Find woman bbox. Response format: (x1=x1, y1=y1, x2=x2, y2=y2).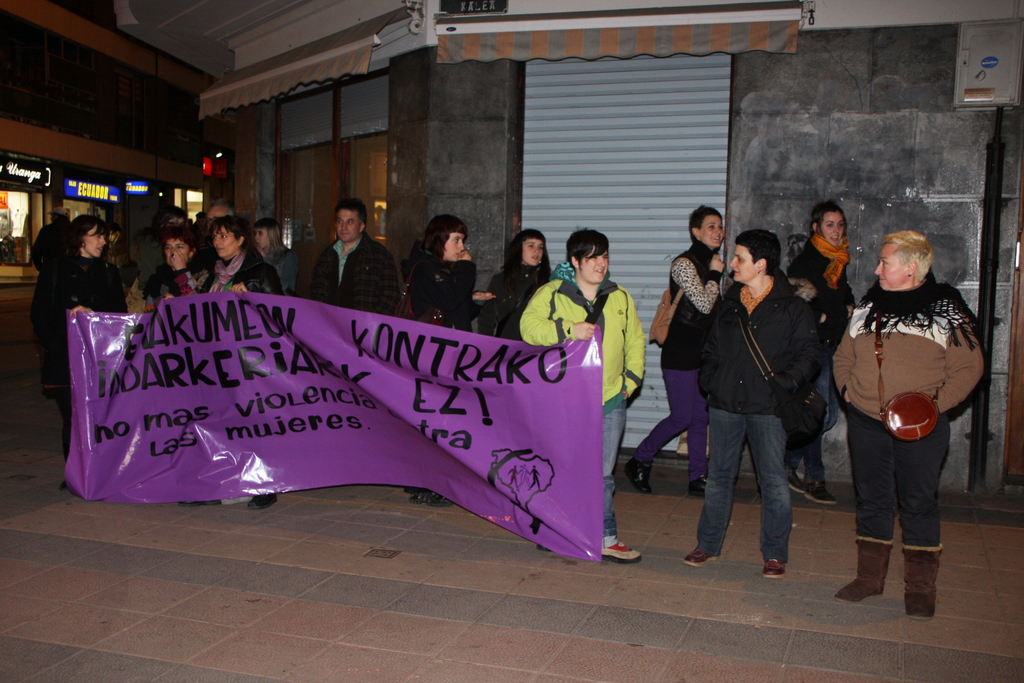
(x1=253, y1=218, x2=301, y2=306).
